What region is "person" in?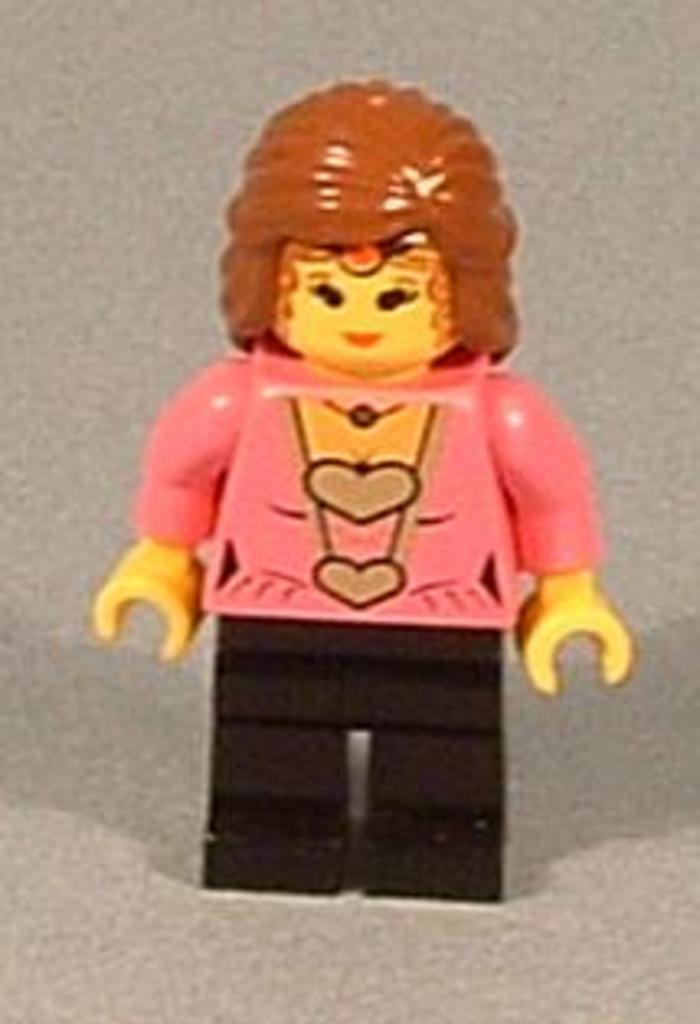
x1=98 y1=75 x2=635 y2=900.
